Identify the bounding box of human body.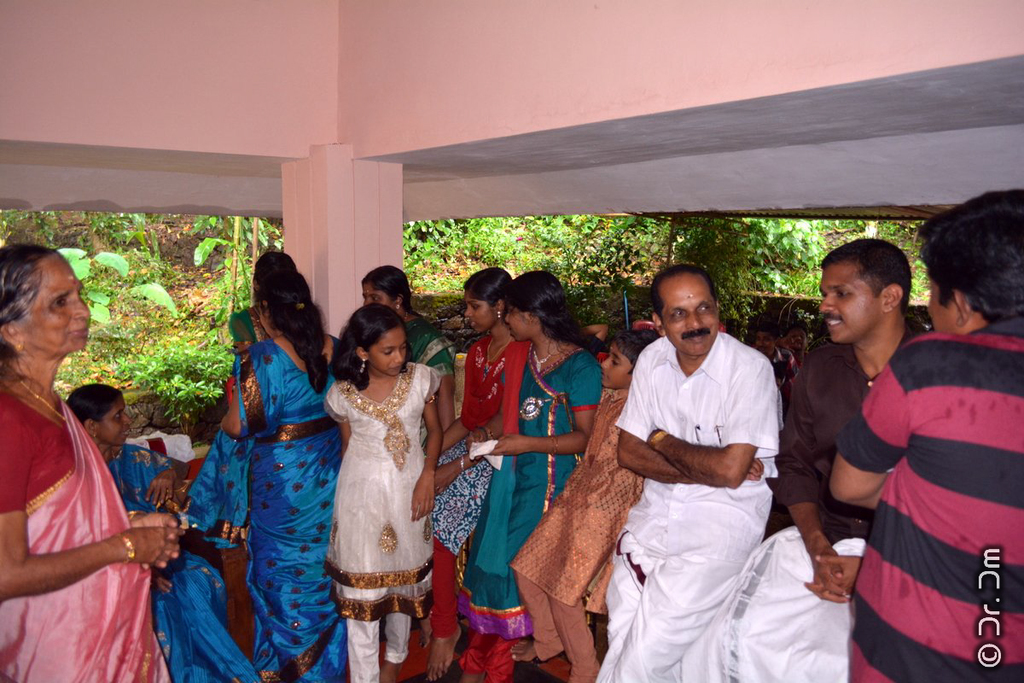
left=177, top=335, right=343, bottom=682.
